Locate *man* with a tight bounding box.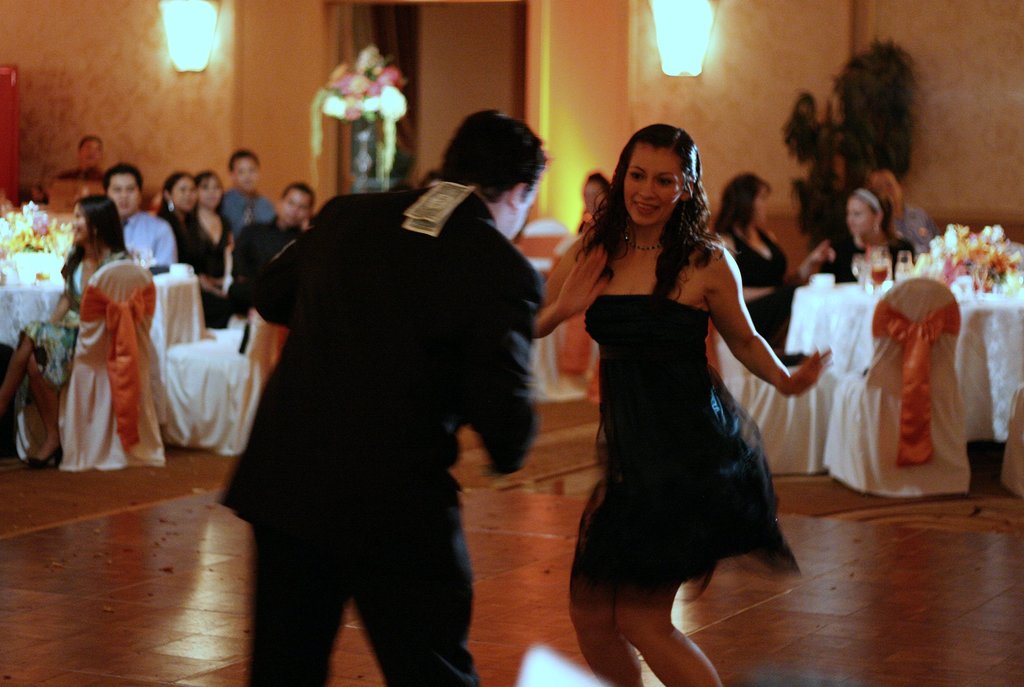
[223, 143, 271, 238].
